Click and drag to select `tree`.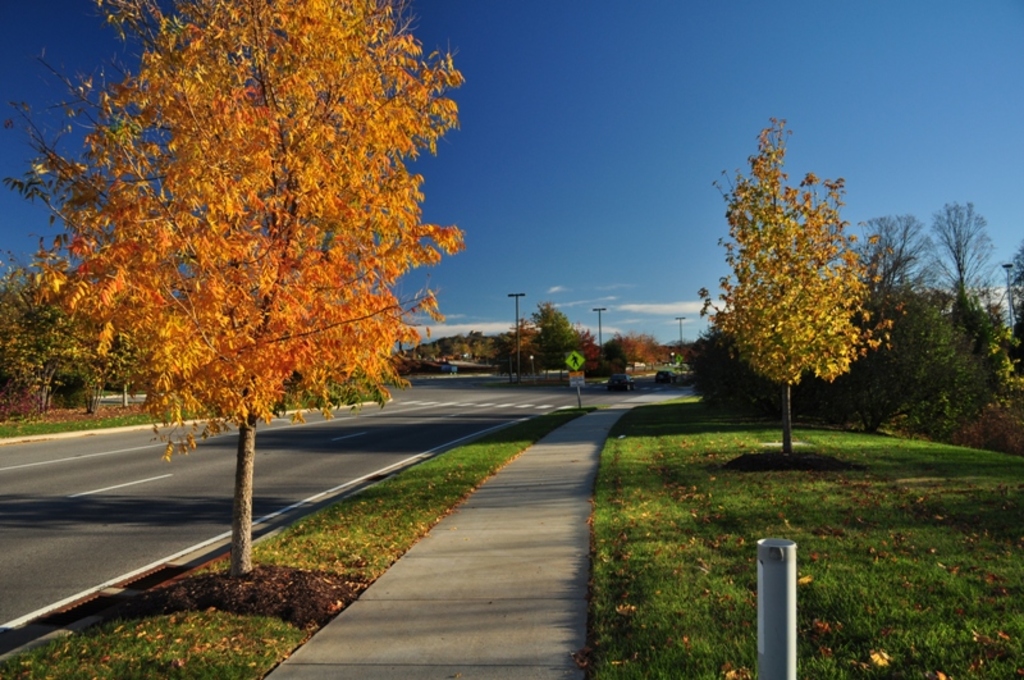
Selection: l=932, t=197, r=1023, b=448.
